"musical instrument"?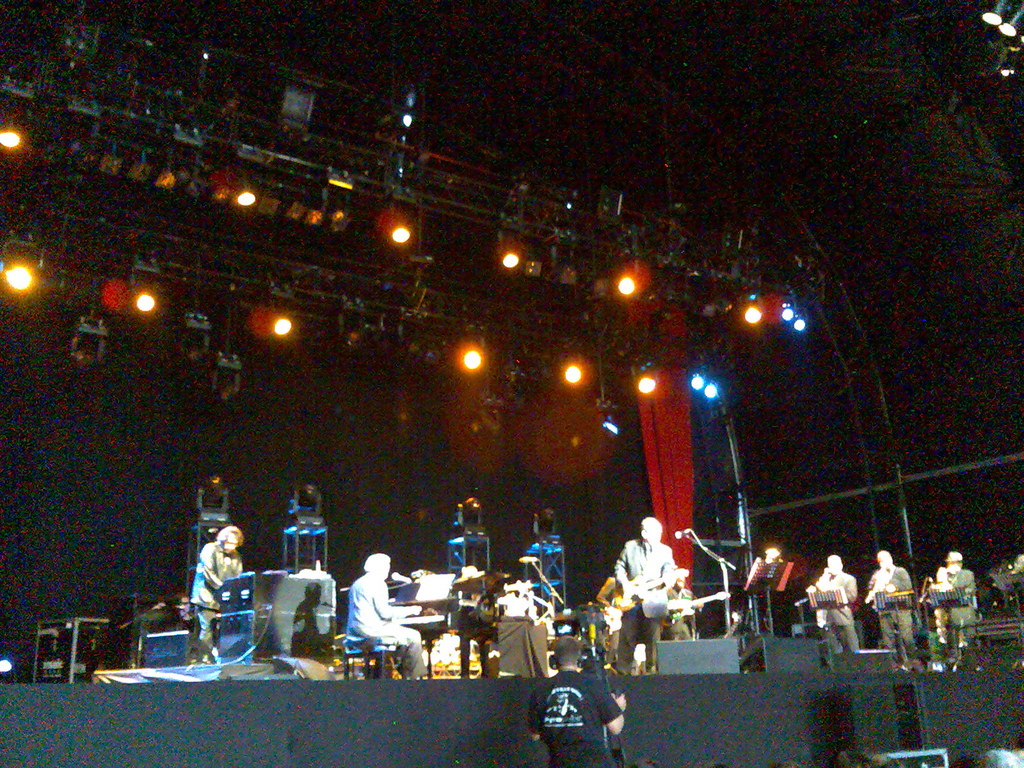
select_region(611, 566, 691, 611)
